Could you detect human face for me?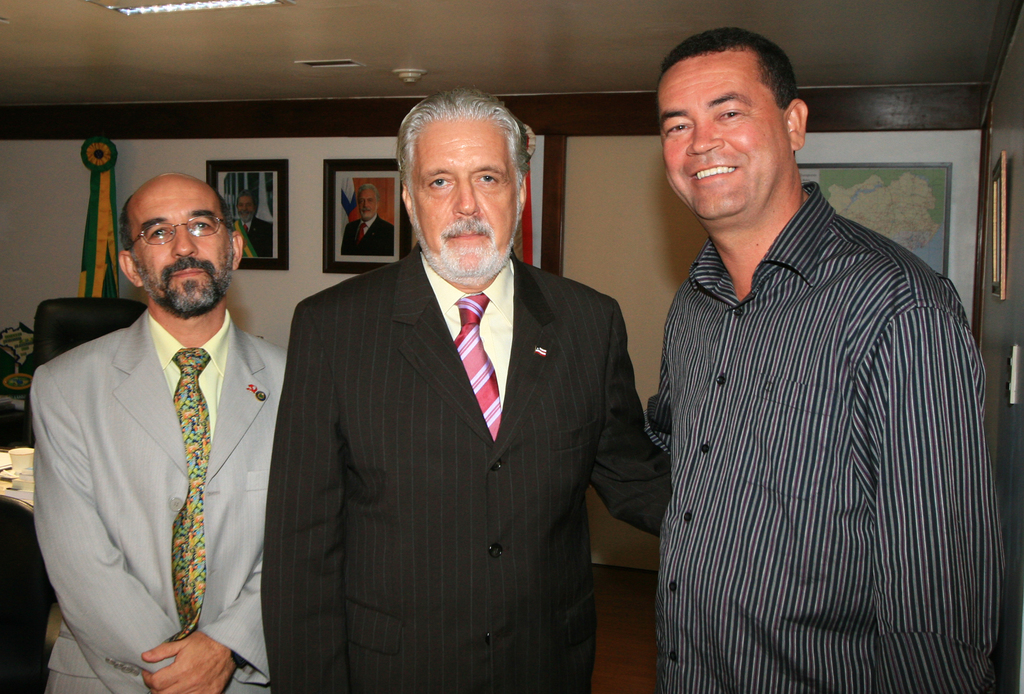
Detection result: [125, 179, 228, 316].
